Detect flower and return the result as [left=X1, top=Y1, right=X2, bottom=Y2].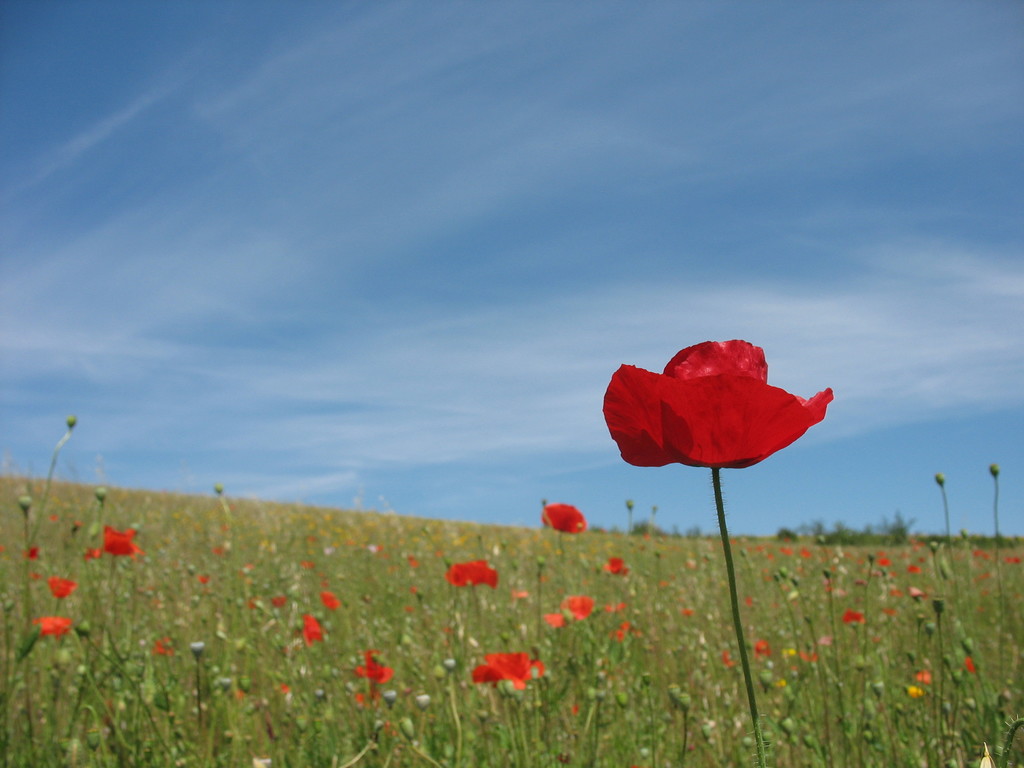
[left=31, top=611, right=70, bottom=642].
